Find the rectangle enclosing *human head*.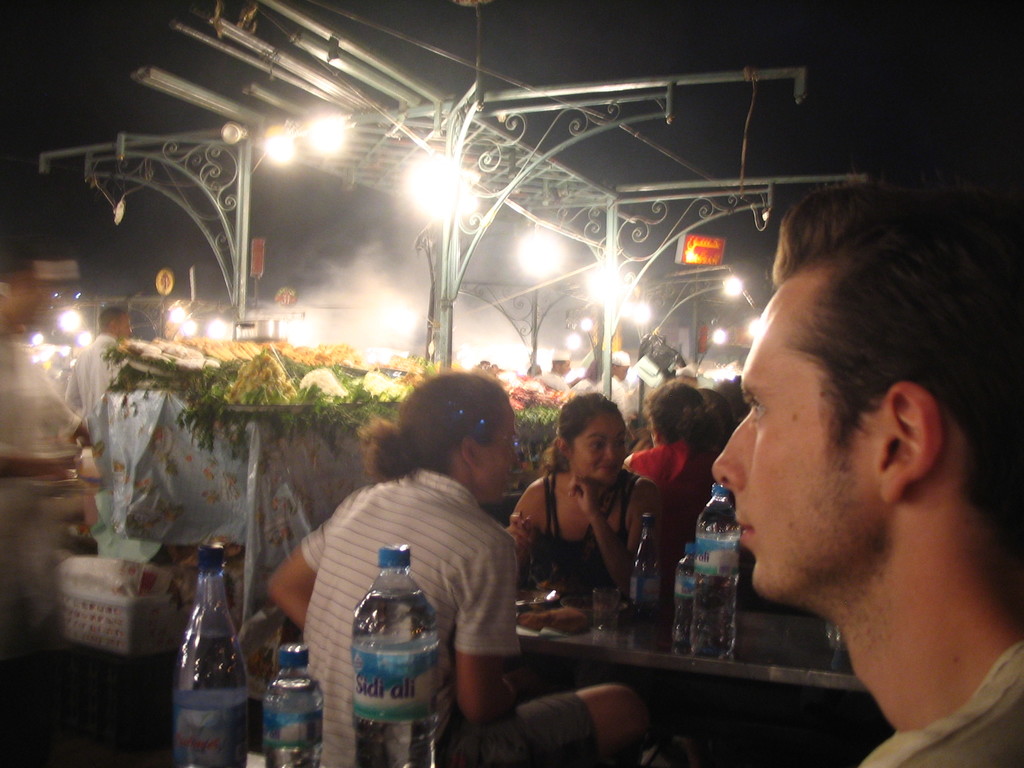
[387,373,514,508].
